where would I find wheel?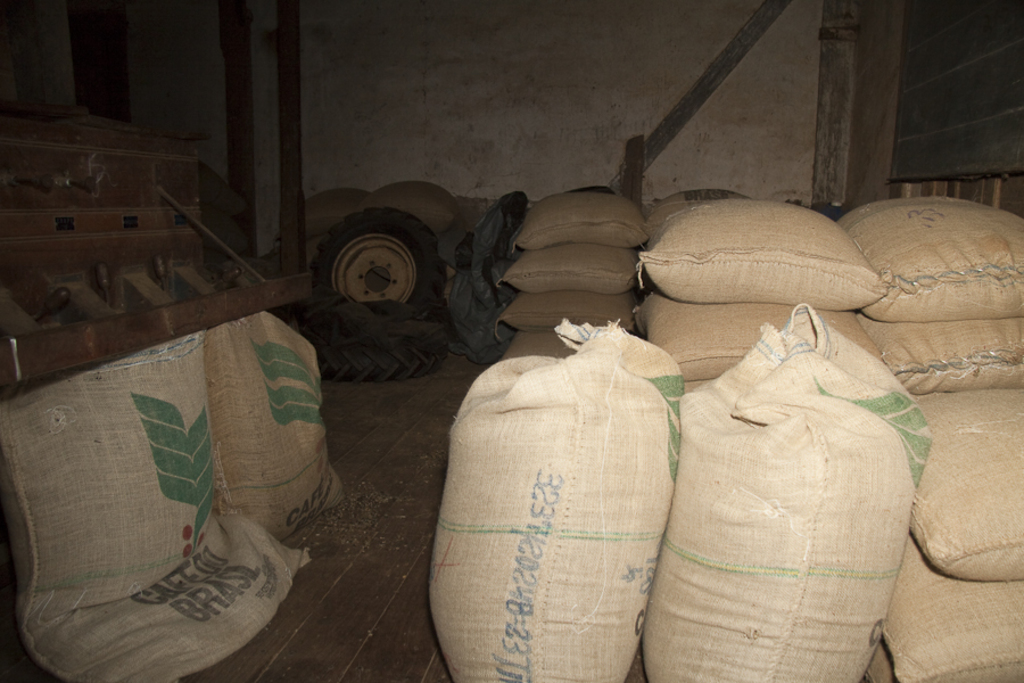
At <box>315,343,448,385</box>.
